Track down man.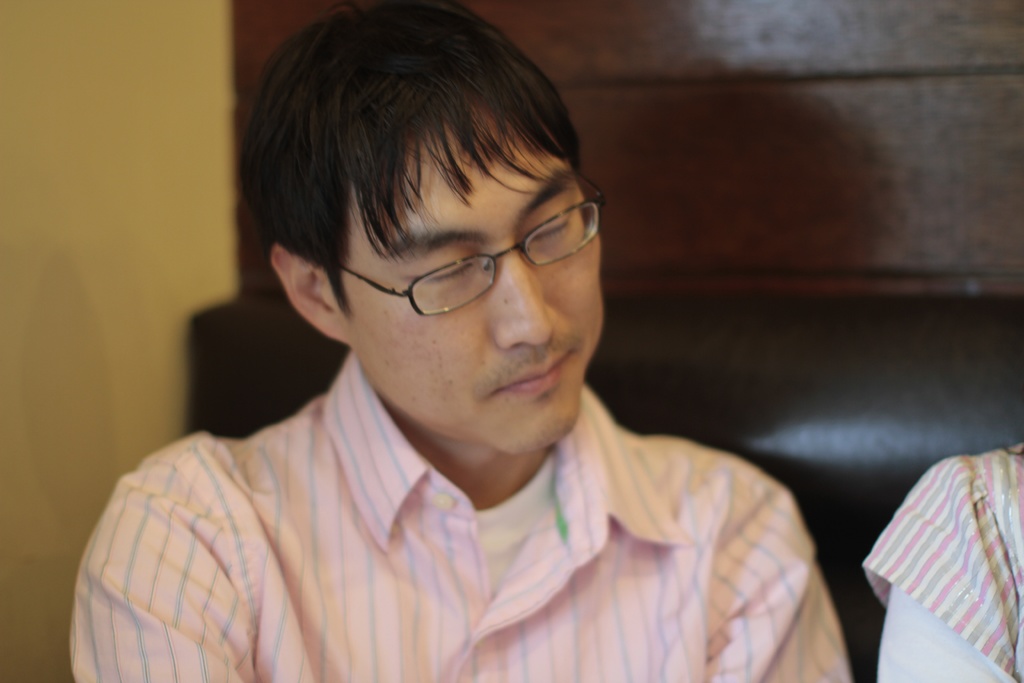
Tracked to [left=55, top=0, right=869, bottom=682].
